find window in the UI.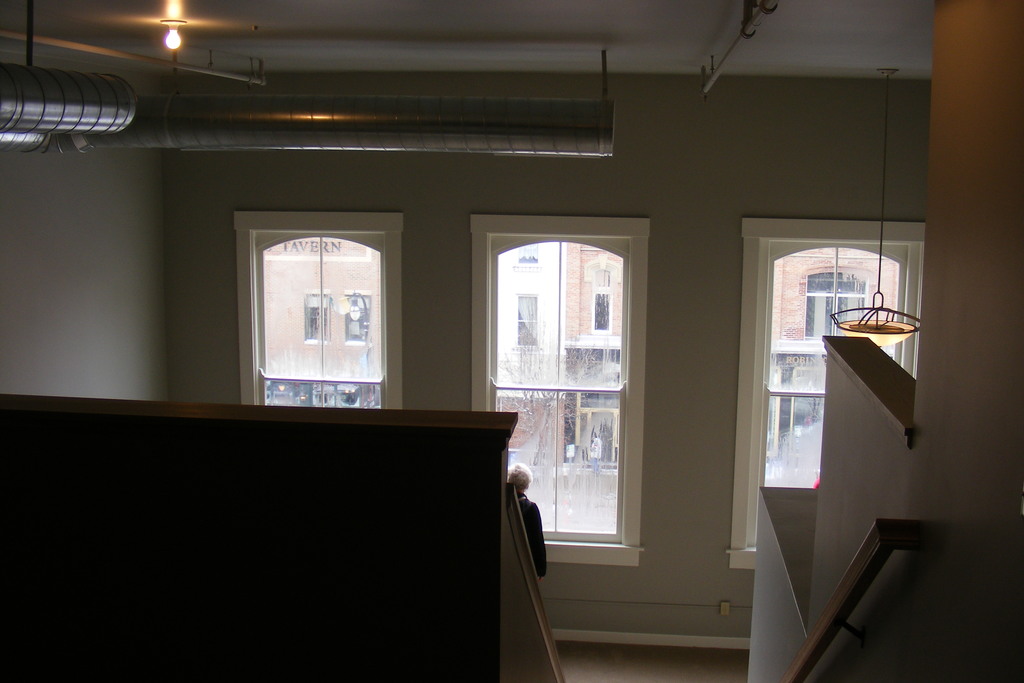
UI element at pyautogui.locateOnScreen(471, 214, 651, 566).
